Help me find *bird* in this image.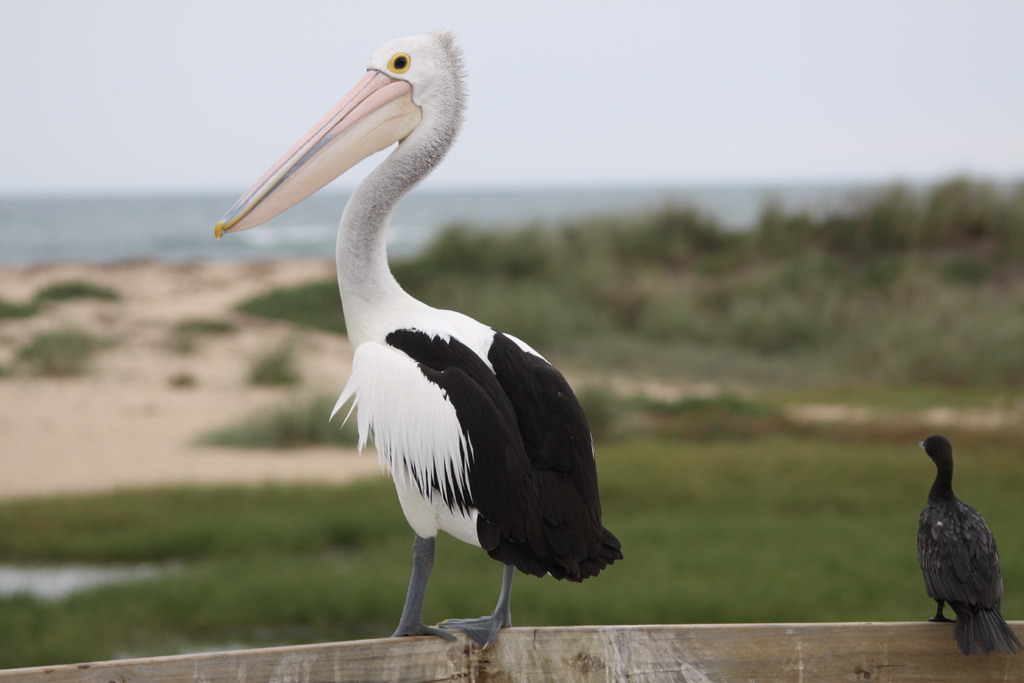
Found it: {"x1": 921, "y1": 431, "x2": 1023, "y2": 656}.
